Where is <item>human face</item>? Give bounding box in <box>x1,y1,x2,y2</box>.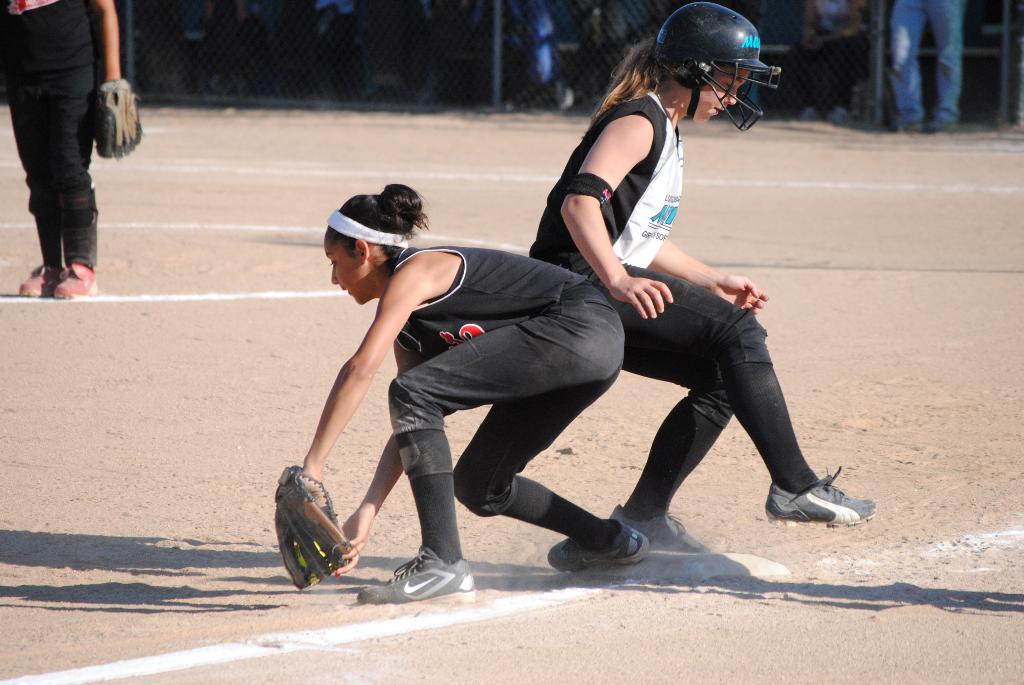
<box>326,238,380,305</box>.
